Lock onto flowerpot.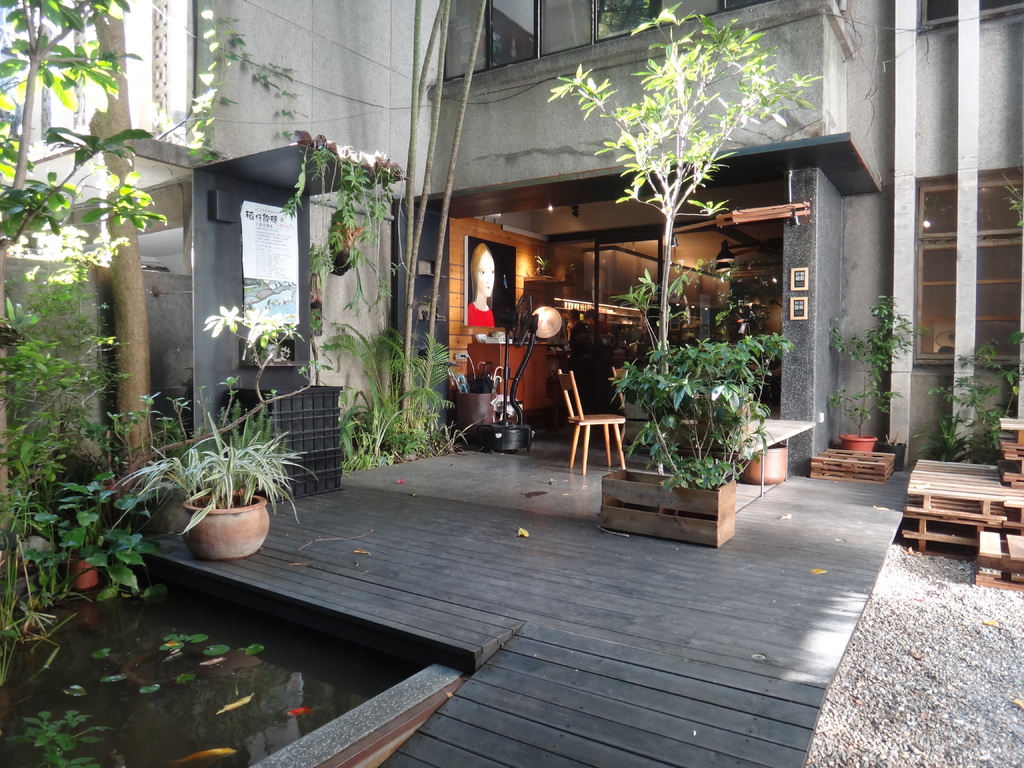
Locked: rect(66, 553, 103, 594).
